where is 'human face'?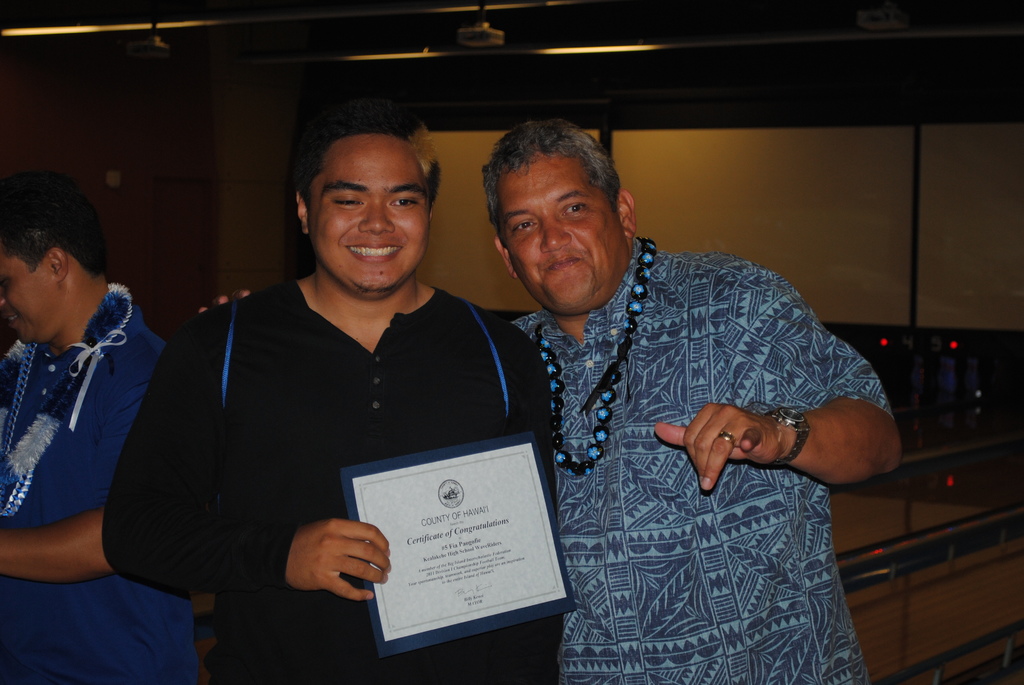
l=493, t=155, r=629, b=312.
